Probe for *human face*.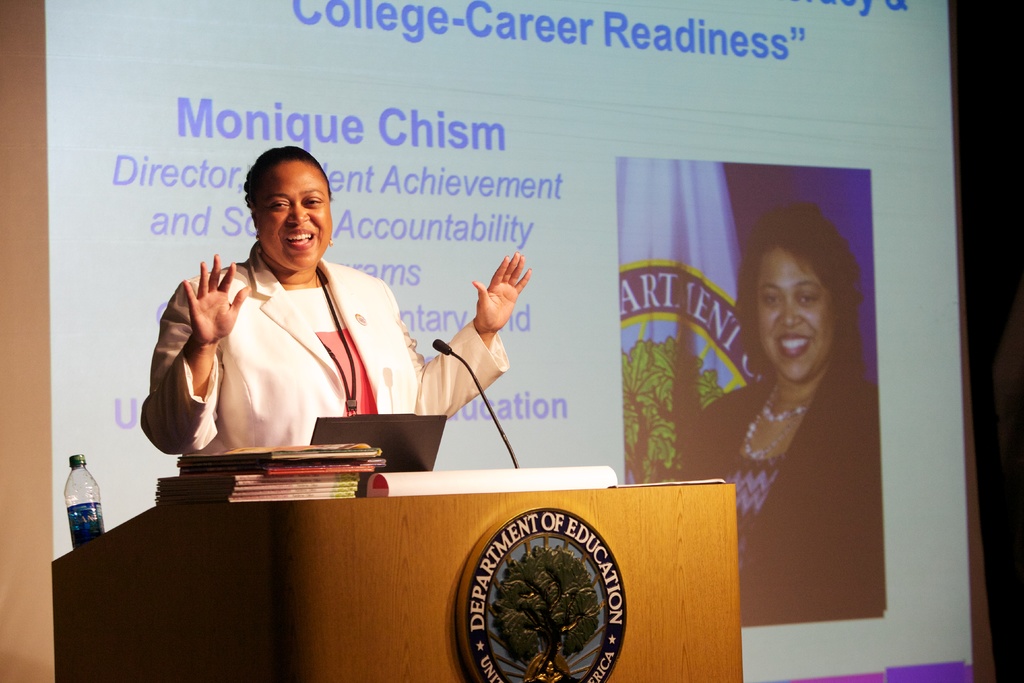
Probe result: bbox=[253, 156, 342, 273].
